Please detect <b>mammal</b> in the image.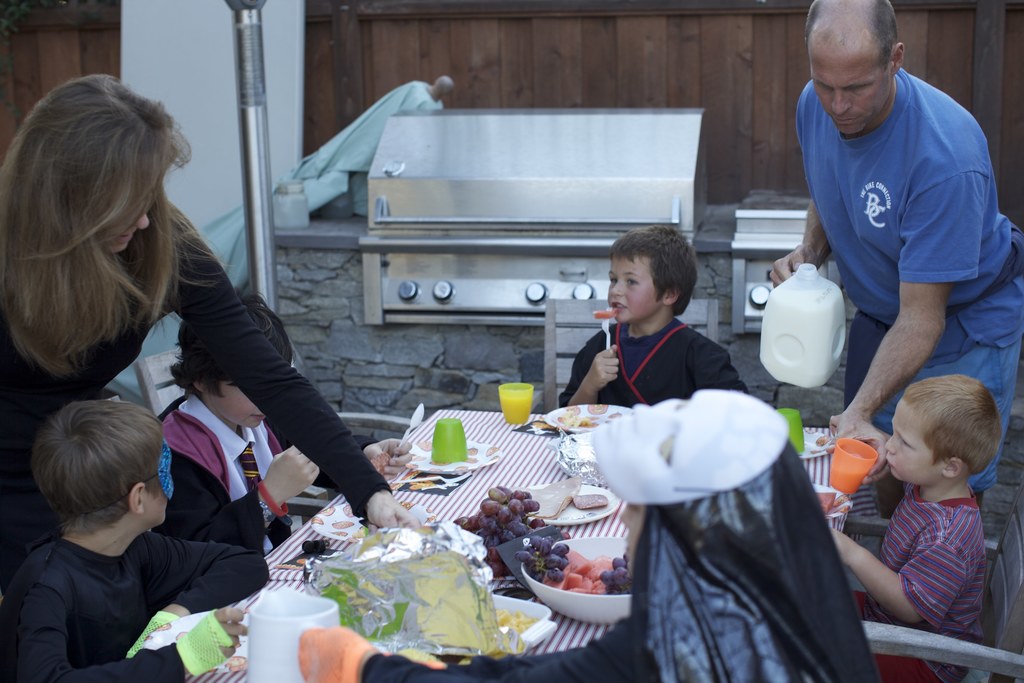
765:0:1023:526.
